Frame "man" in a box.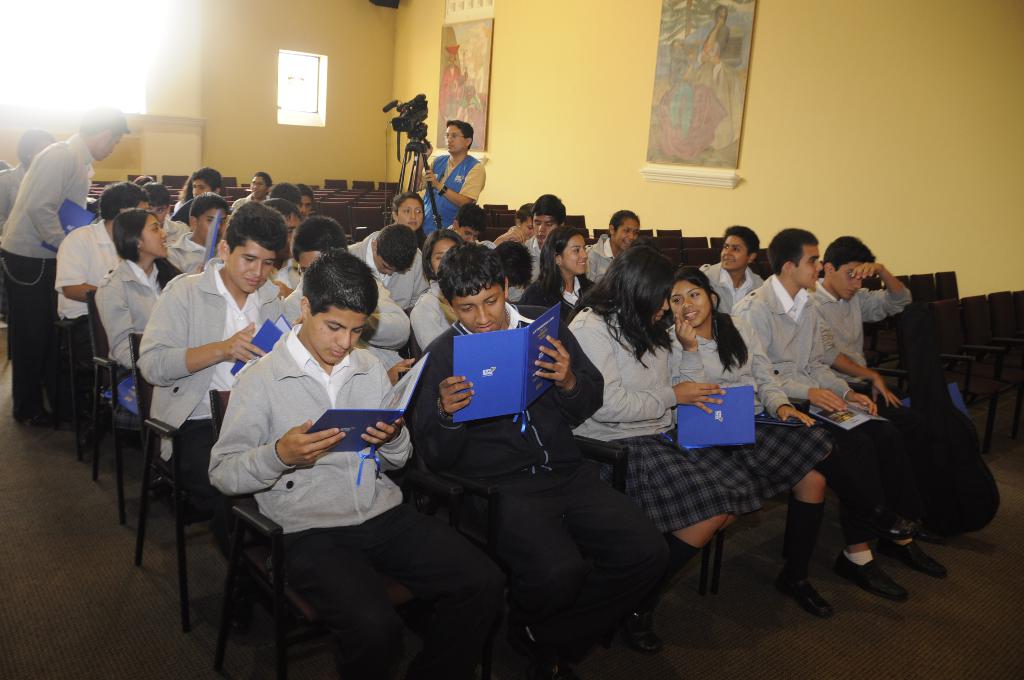
(128,205,280,510).
